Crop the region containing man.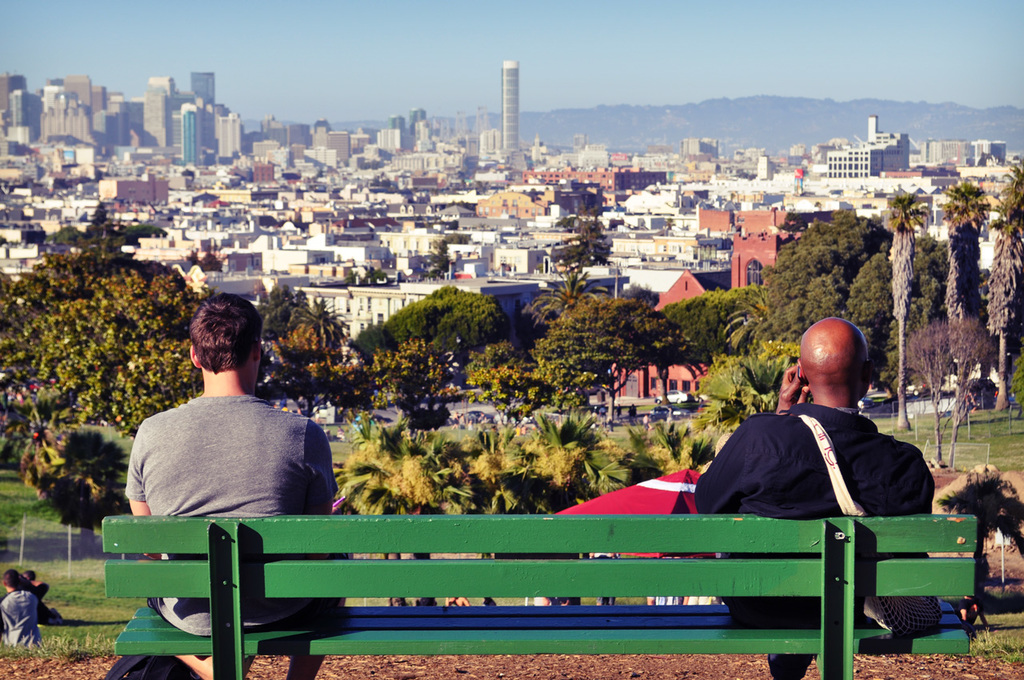
Crop region: [x1=130, y1=292, x2=360, y2=679].
